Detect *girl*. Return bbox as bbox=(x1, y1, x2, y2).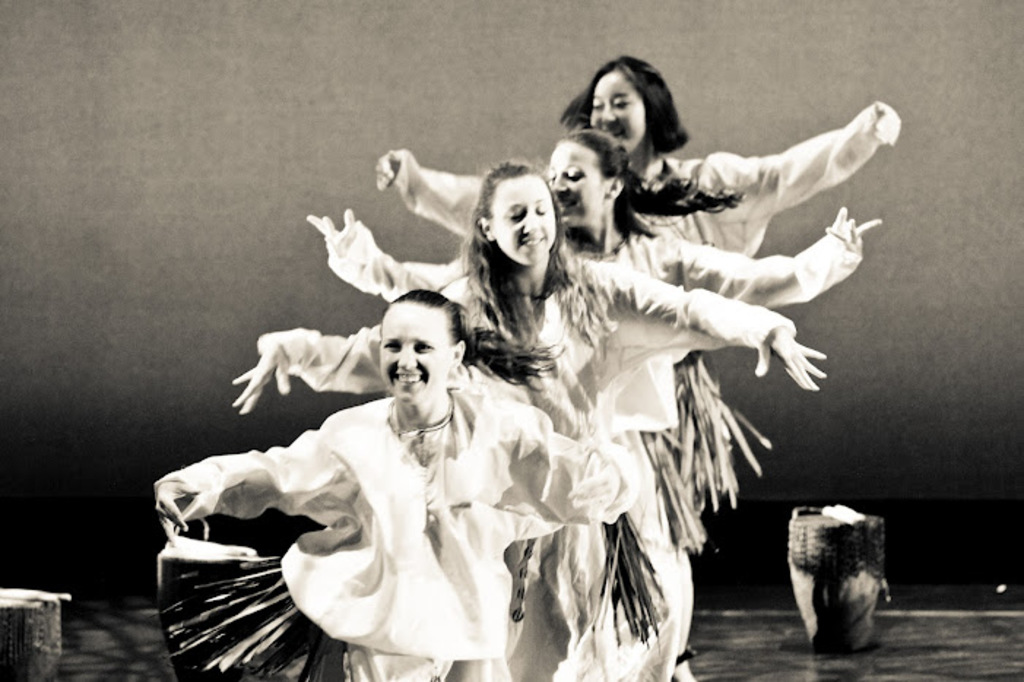
bbox=(557, 54, 906, 283).
